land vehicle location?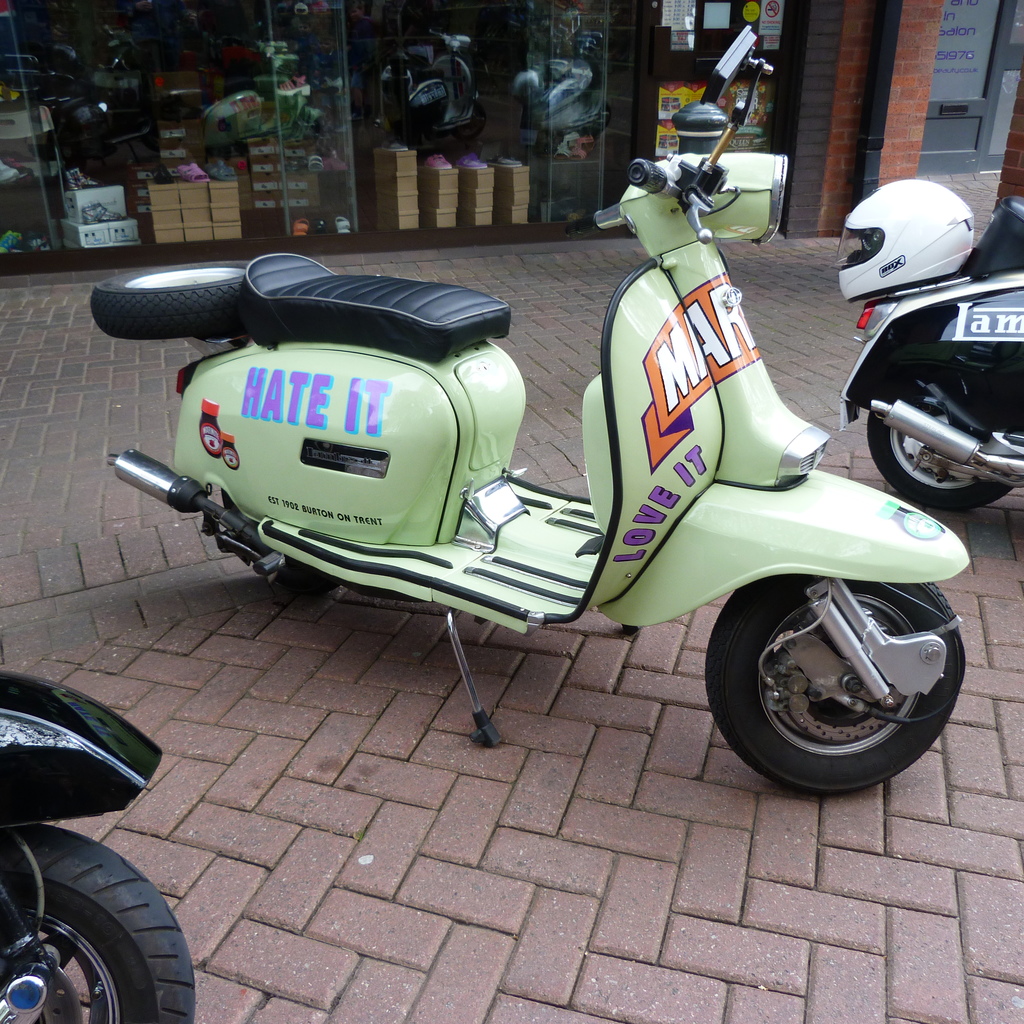
crop(836, 191, 1023, 518)
